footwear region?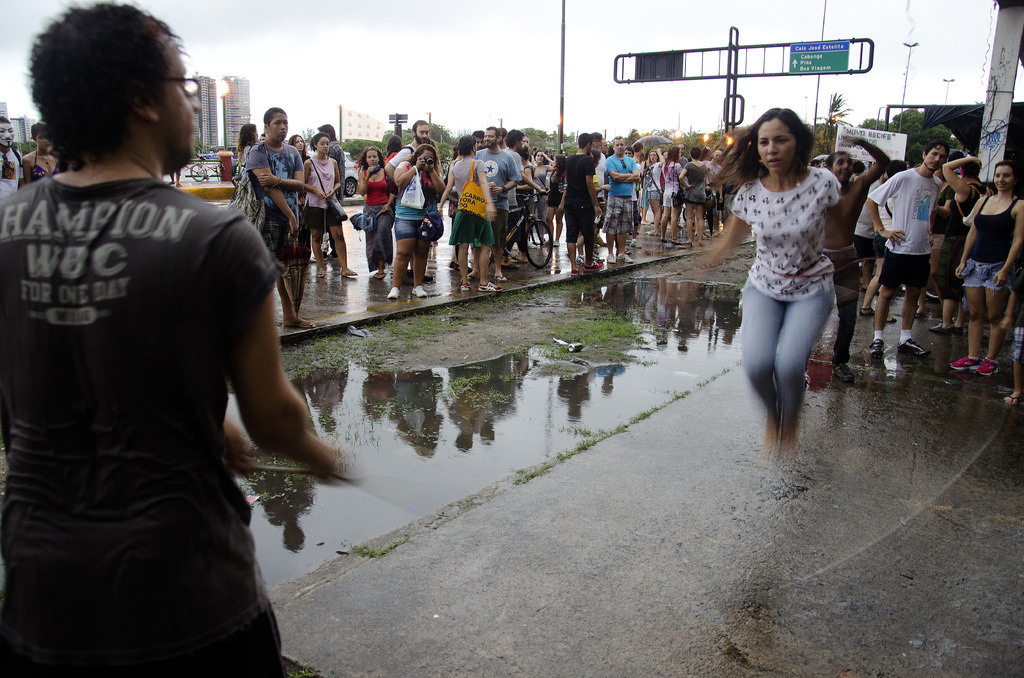
[x1=894, y1=337, x2=932, y2=360]
